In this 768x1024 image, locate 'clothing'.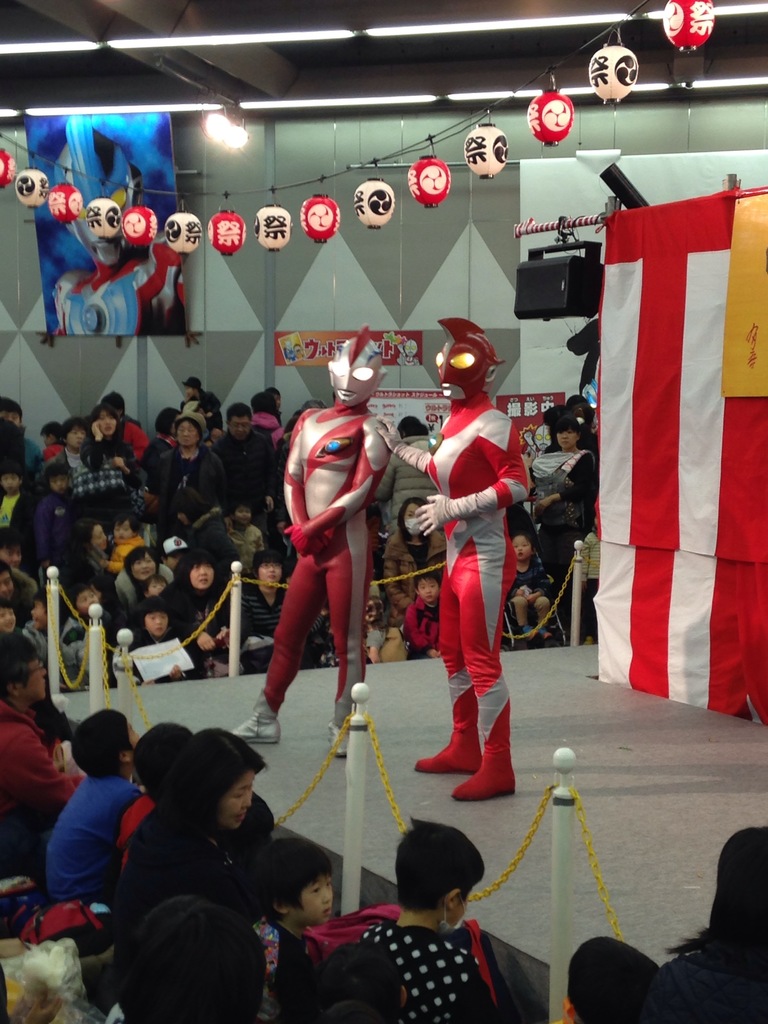
Bounding box: 278 392 387 747.
